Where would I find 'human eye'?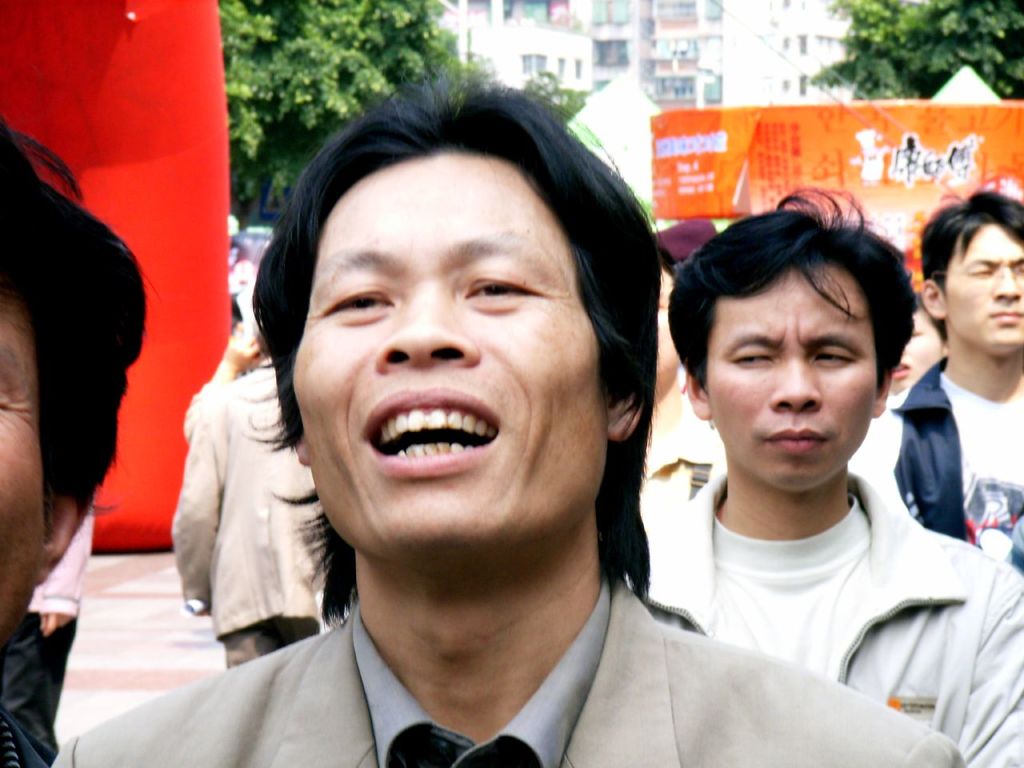
At 318/287/395/321.
